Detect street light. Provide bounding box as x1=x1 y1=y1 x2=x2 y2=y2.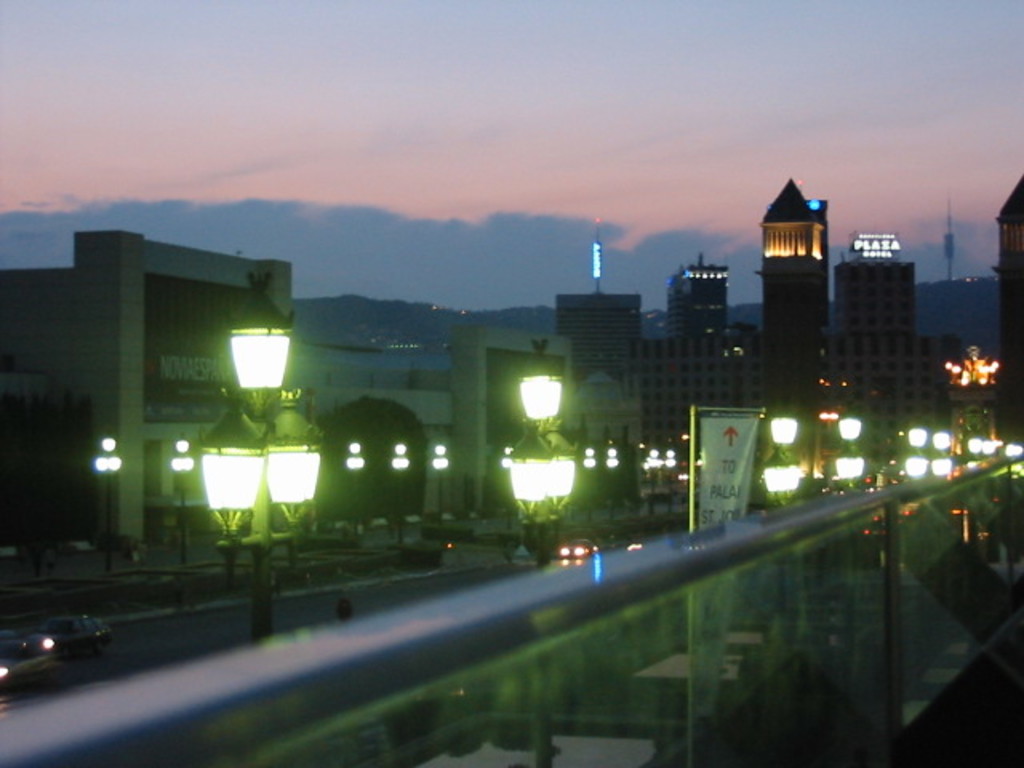
x1=96 y1=427 x2=126 y2=578.
